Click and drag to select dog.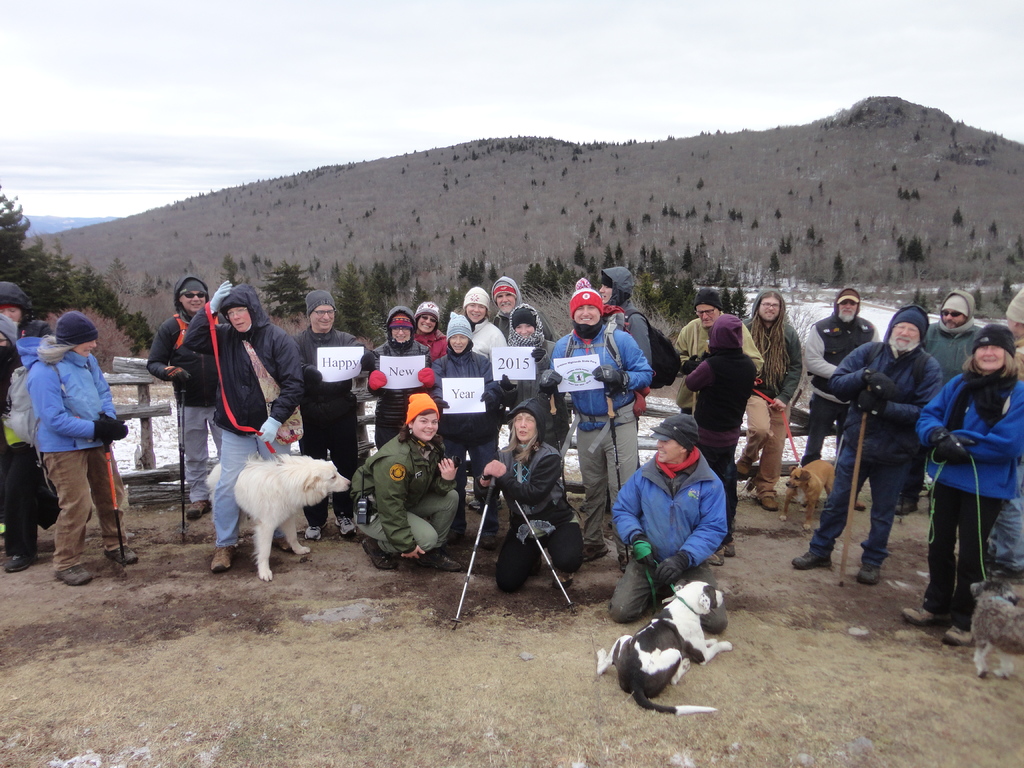
Selection: <bbox>600, 580, 734, 717</bbox>.
